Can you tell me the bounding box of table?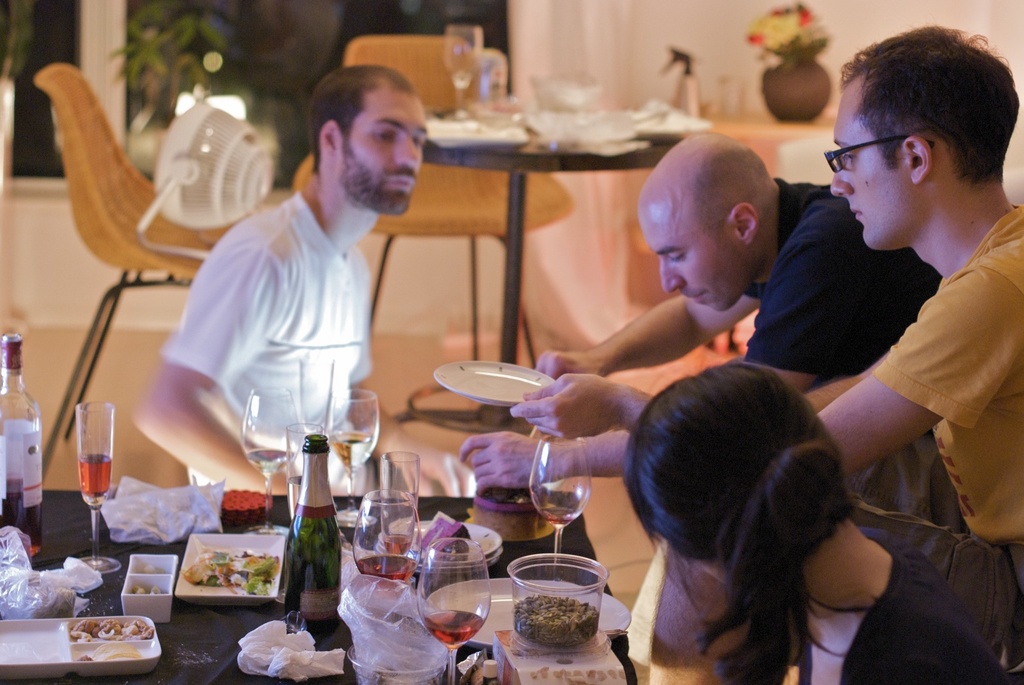
(390, 100, 687, 436).
